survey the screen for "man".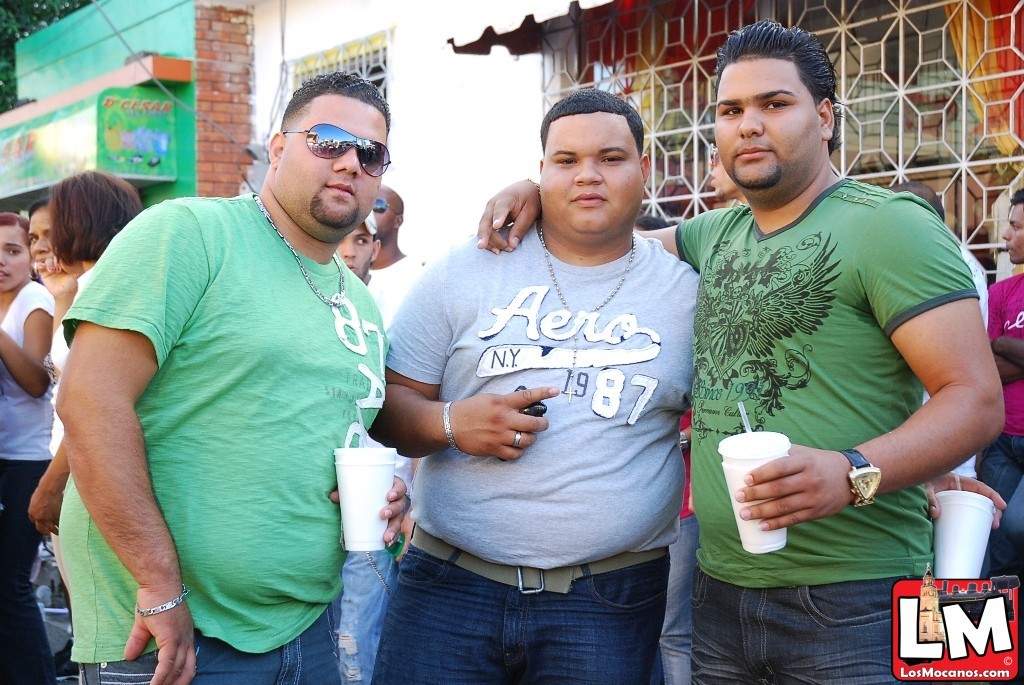
Survey found: 360:81:699:684.
